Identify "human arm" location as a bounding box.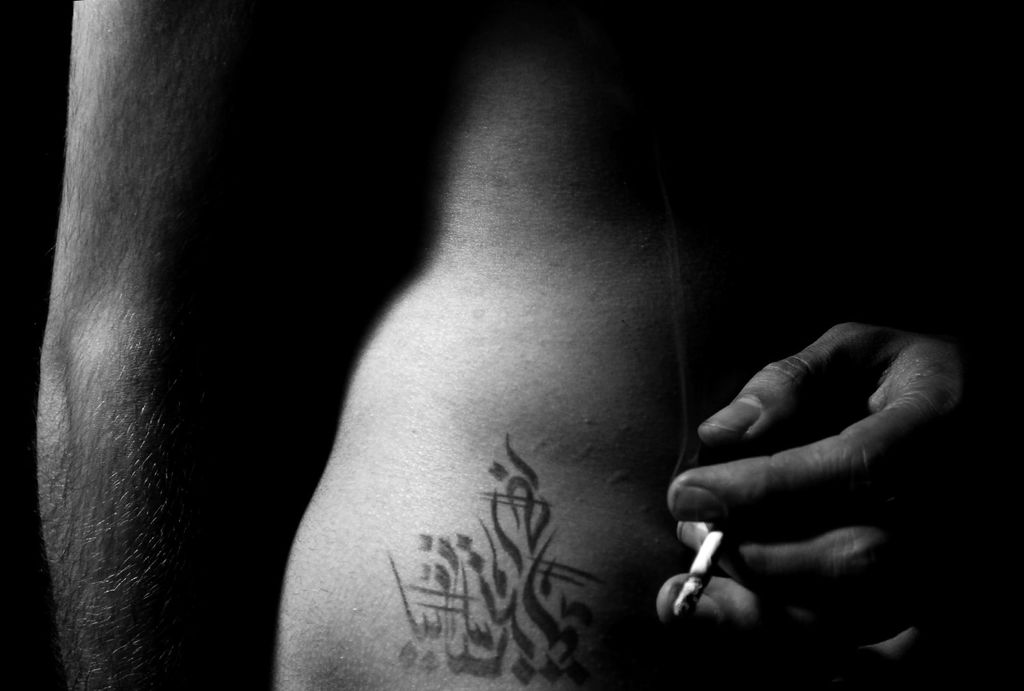
649,253,1011,686.
